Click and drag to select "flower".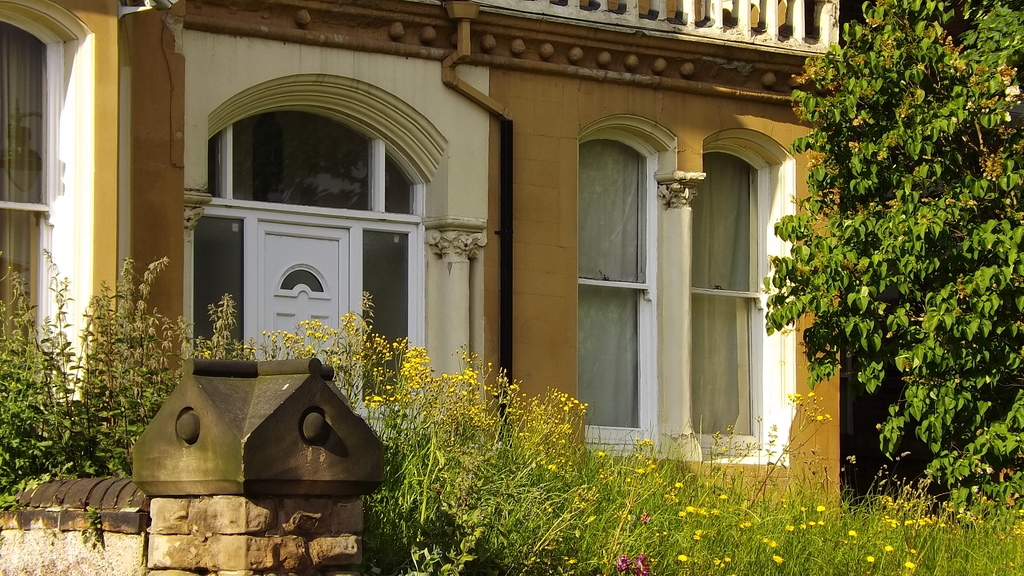
Selection: bbox(677, 509, 688, 519).
